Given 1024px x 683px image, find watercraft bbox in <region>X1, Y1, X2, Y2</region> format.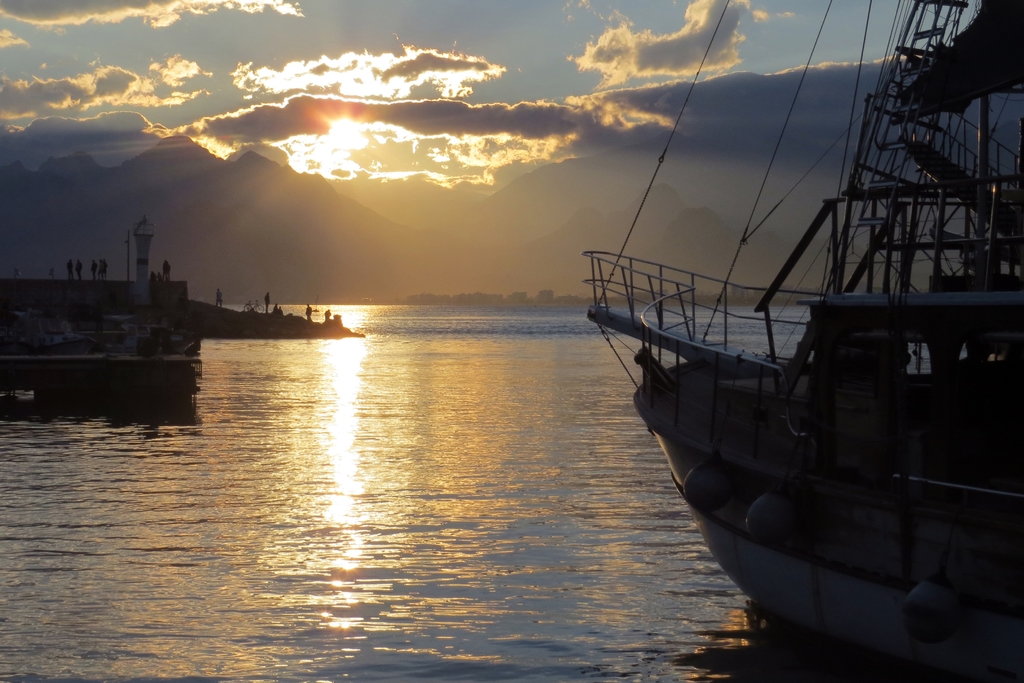
<region>560, 0, 993, 593</region>.
